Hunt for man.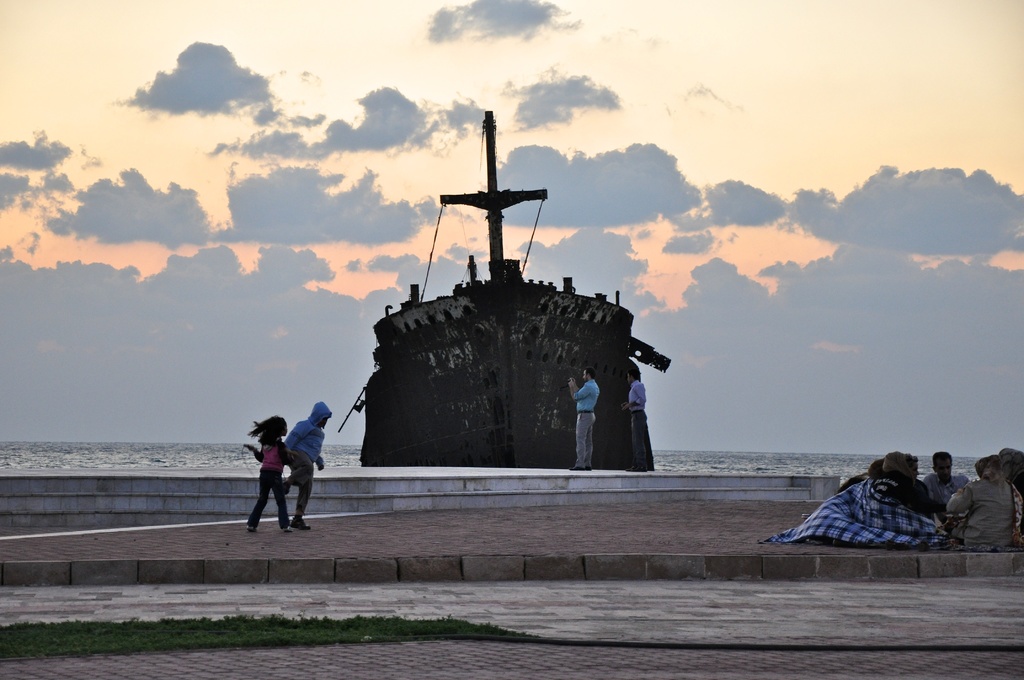
Hunted down at bbox=(868, 443, 918, 530).
